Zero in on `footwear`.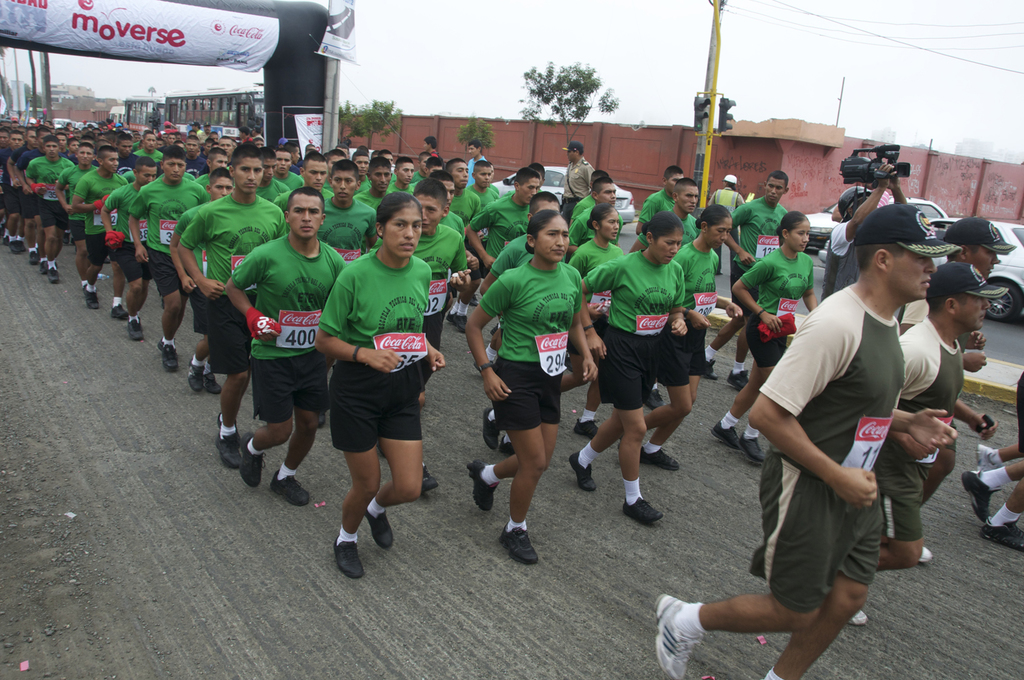
Zeroed in: 241, 434, 263, 492.
